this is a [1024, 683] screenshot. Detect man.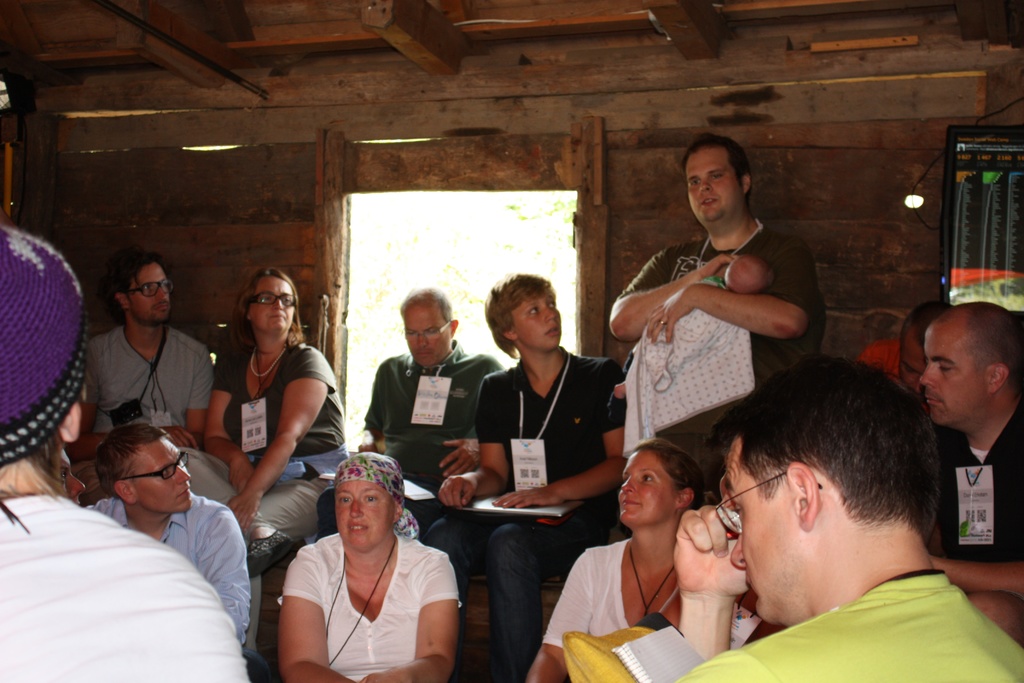
pyautogui.locateOnScreen(603, 126, 833, 468).
